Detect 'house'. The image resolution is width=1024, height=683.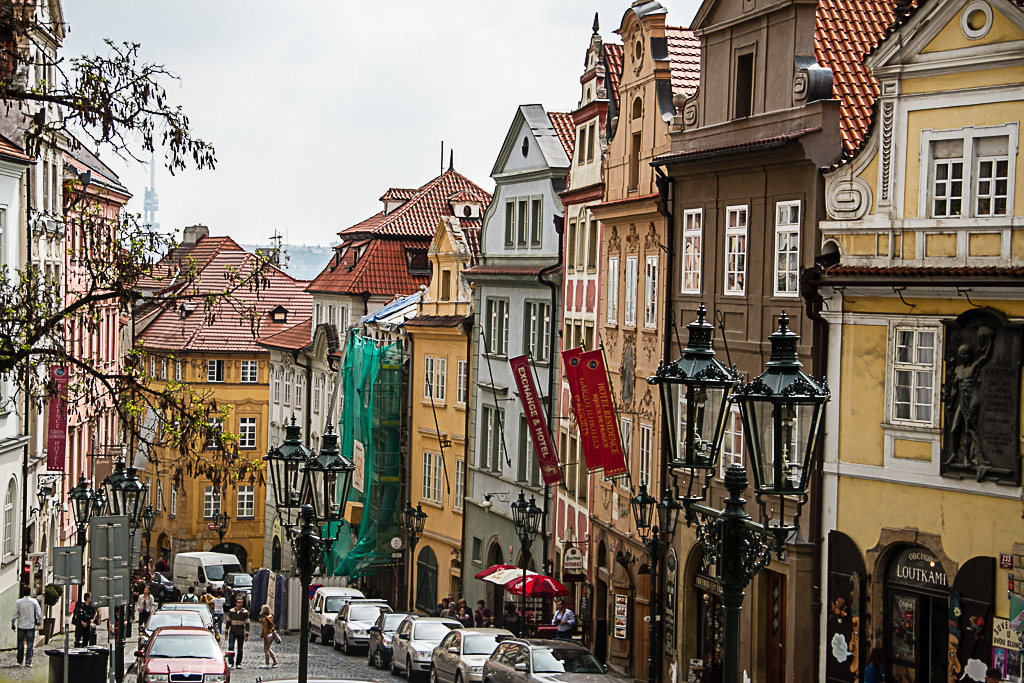
rect(579, 54, 603, 645).
